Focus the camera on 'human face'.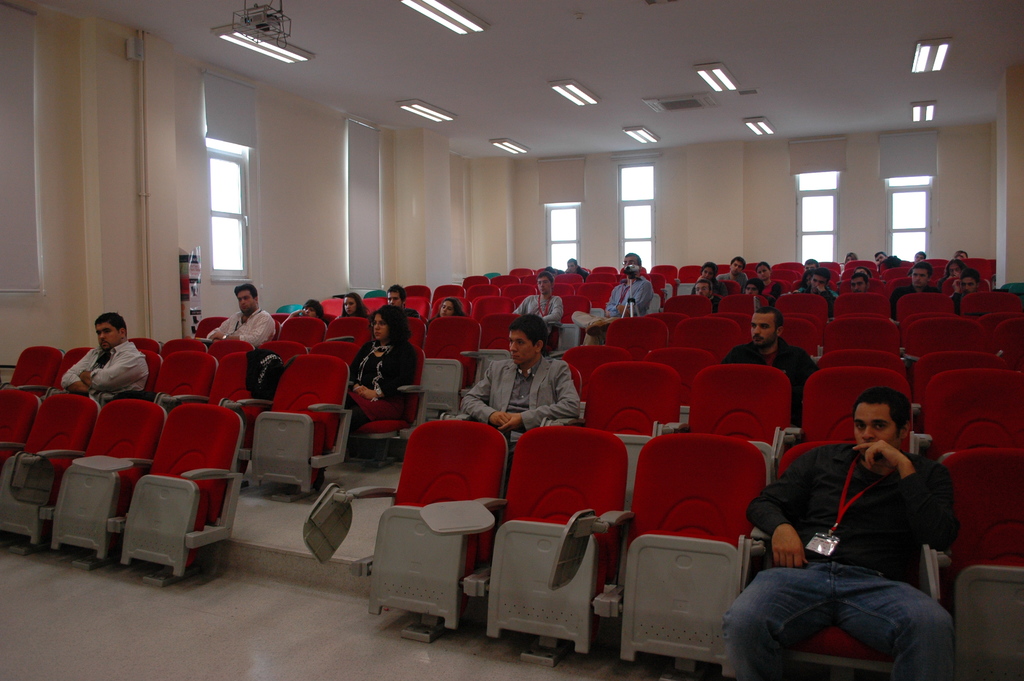
Focus region: crop(506, 327, 542, 368).
